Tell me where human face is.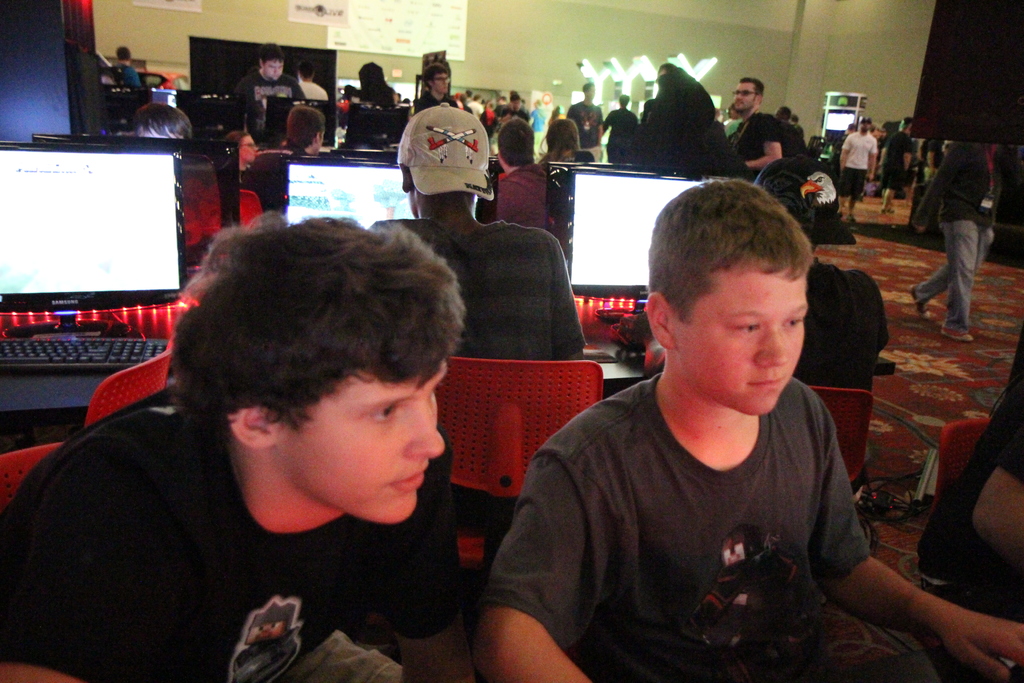
human face is at 431/63/456/98.
